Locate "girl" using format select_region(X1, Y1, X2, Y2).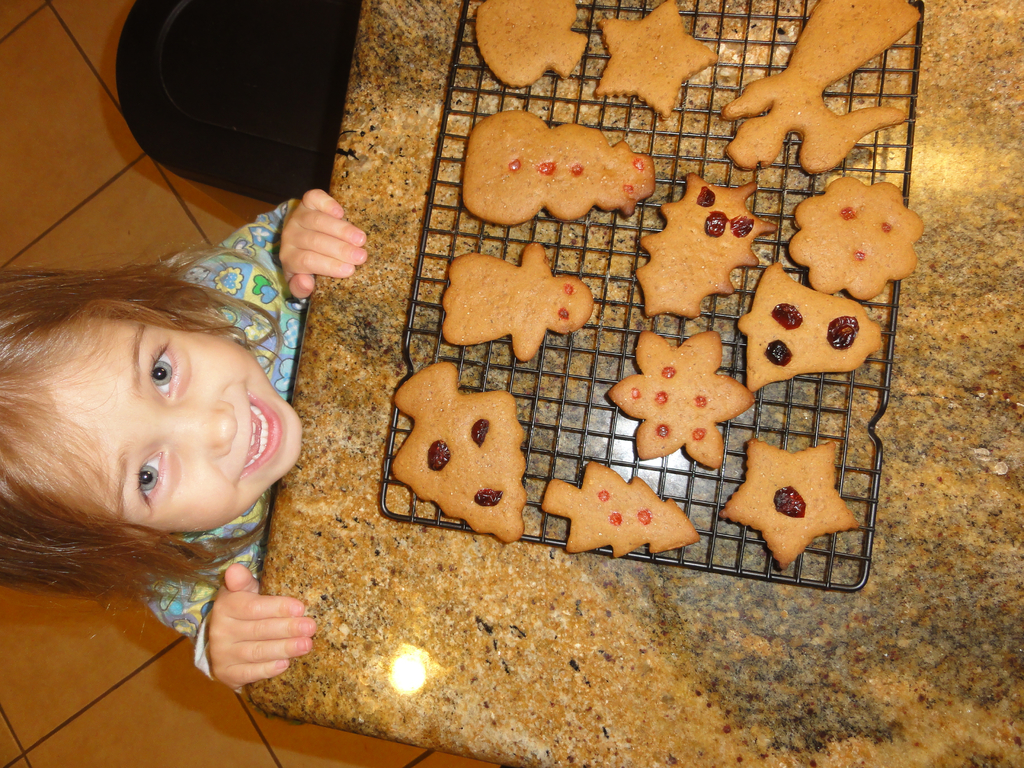
select_region(0, 186, 369, 694).
